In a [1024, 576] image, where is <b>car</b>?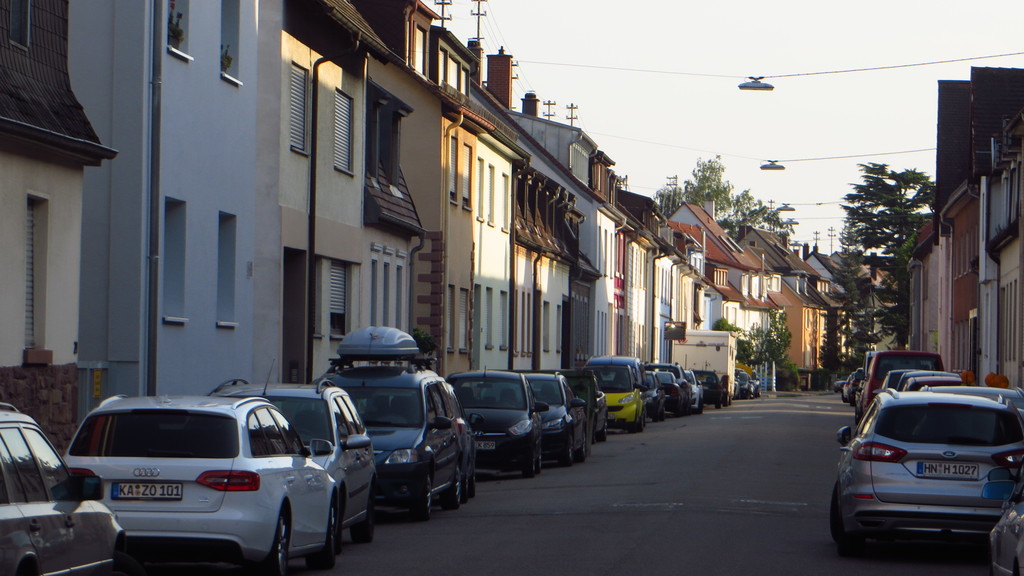
448:373:548:467.
